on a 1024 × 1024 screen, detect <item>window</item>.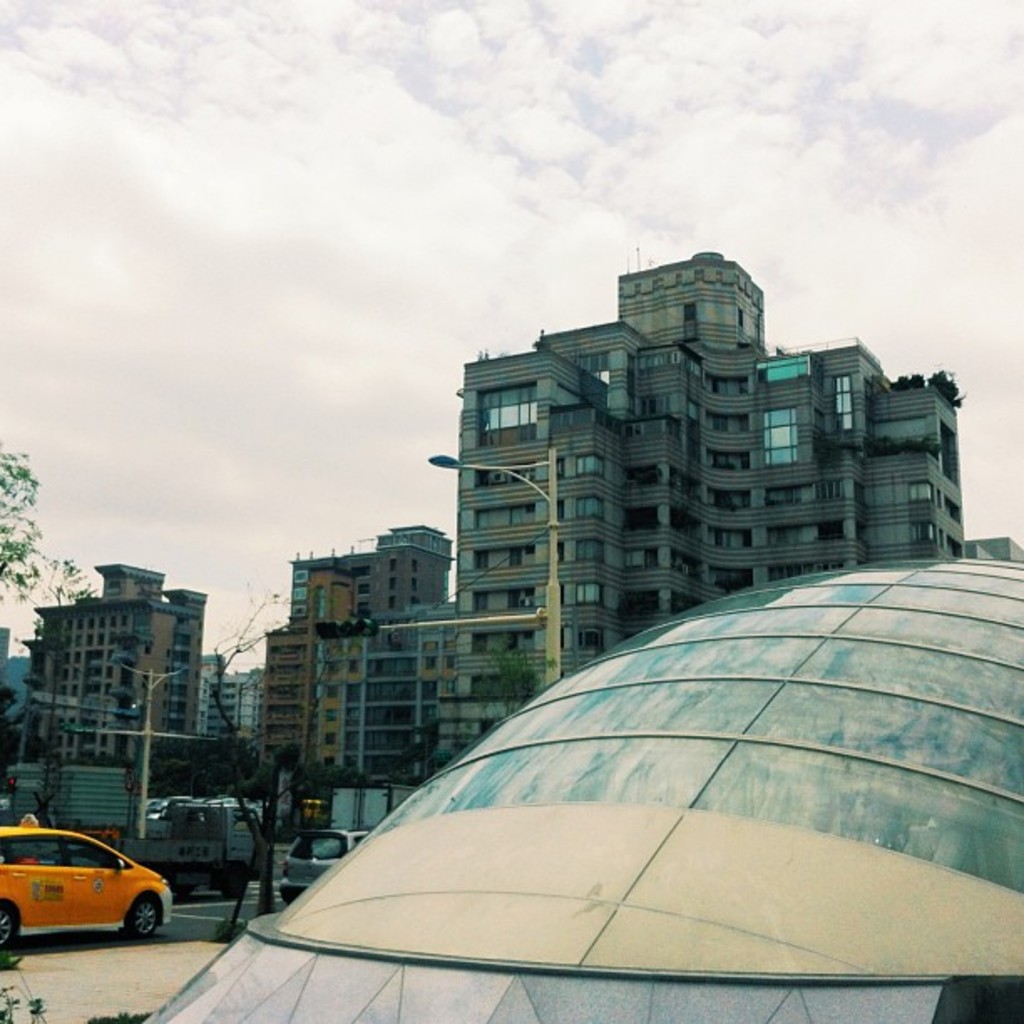
locate(818, 522, 843, 540).
